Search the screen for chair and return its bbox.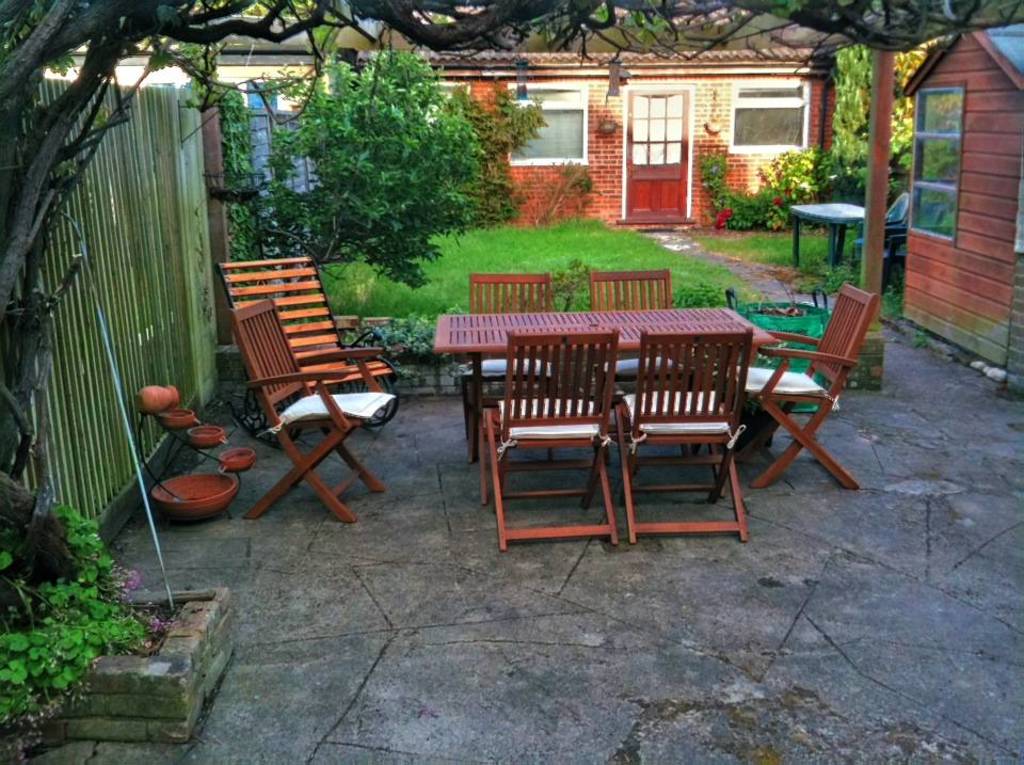
Found: bbox=[233, 314, 379, 519].
